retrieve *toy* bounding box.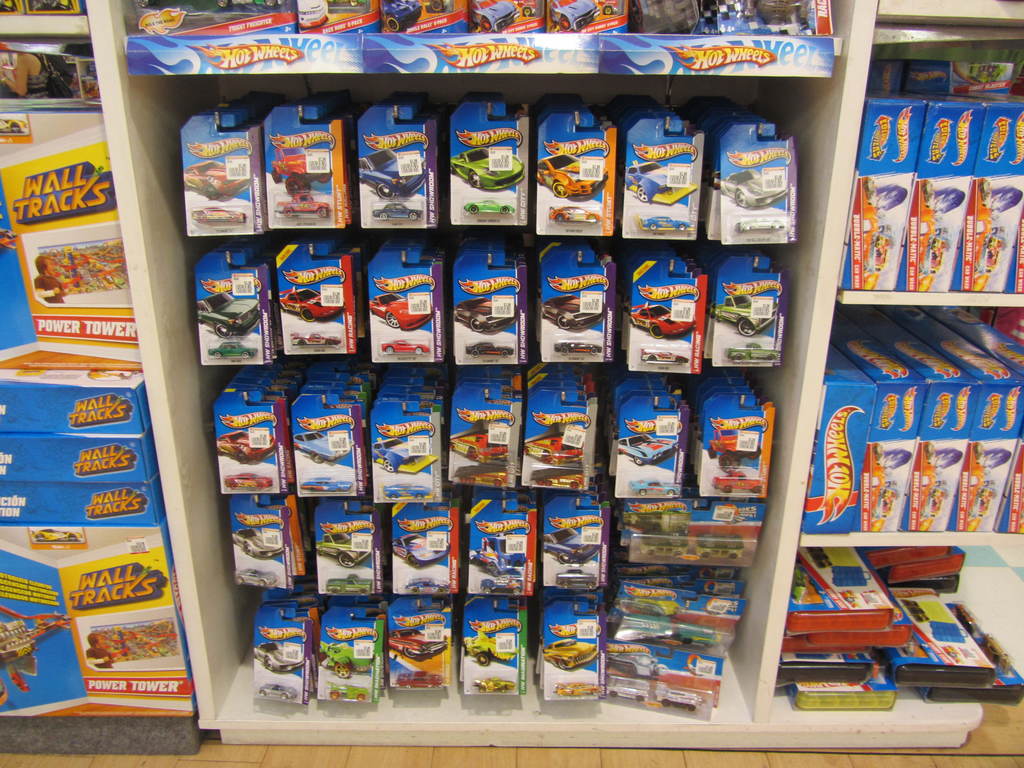
Bounding box: (616, 433, 677, 465).
